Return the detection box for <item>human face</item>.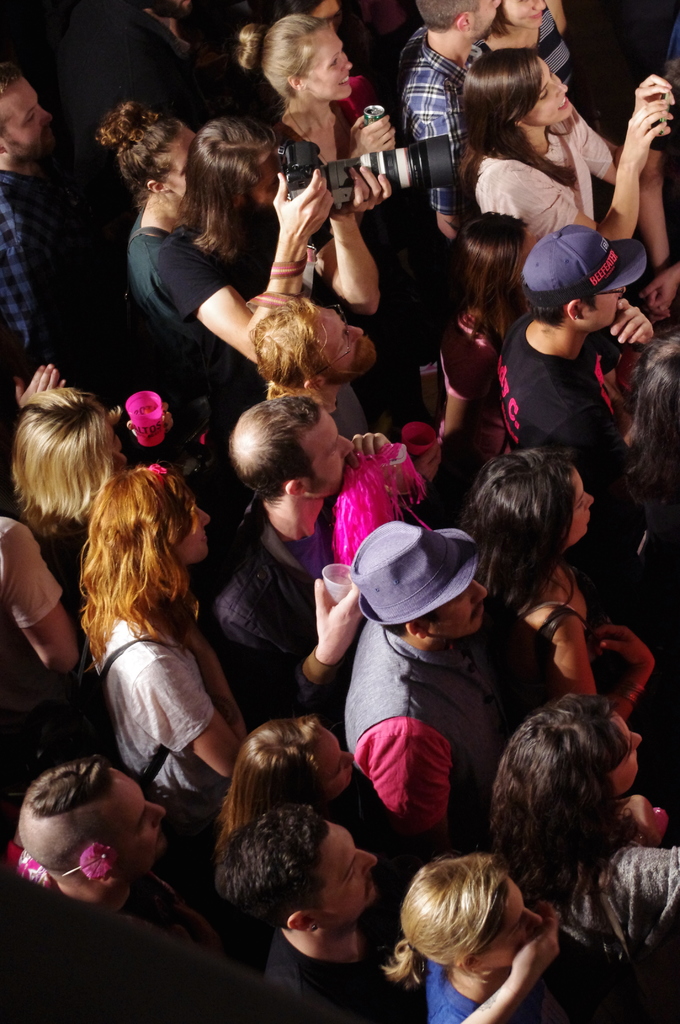
{"x1": 563, "y1": 470, "x2": 596, "y2": 547}.
